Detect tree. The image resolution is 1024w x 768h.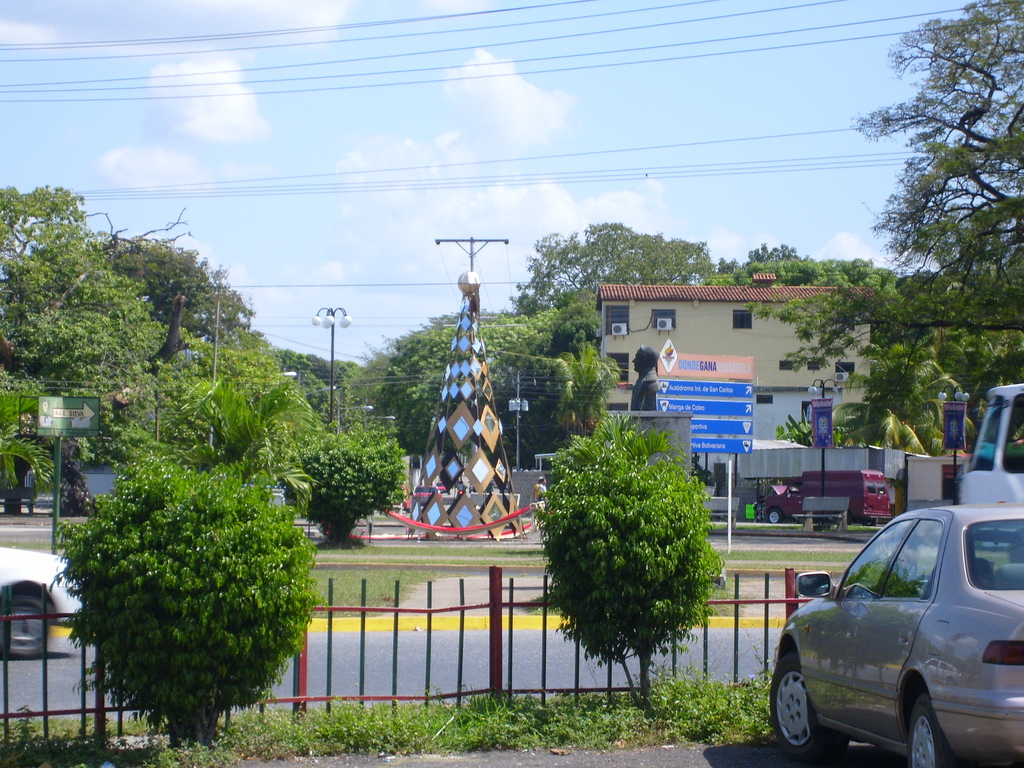
<region>51, 446, 303, 760</region>.
